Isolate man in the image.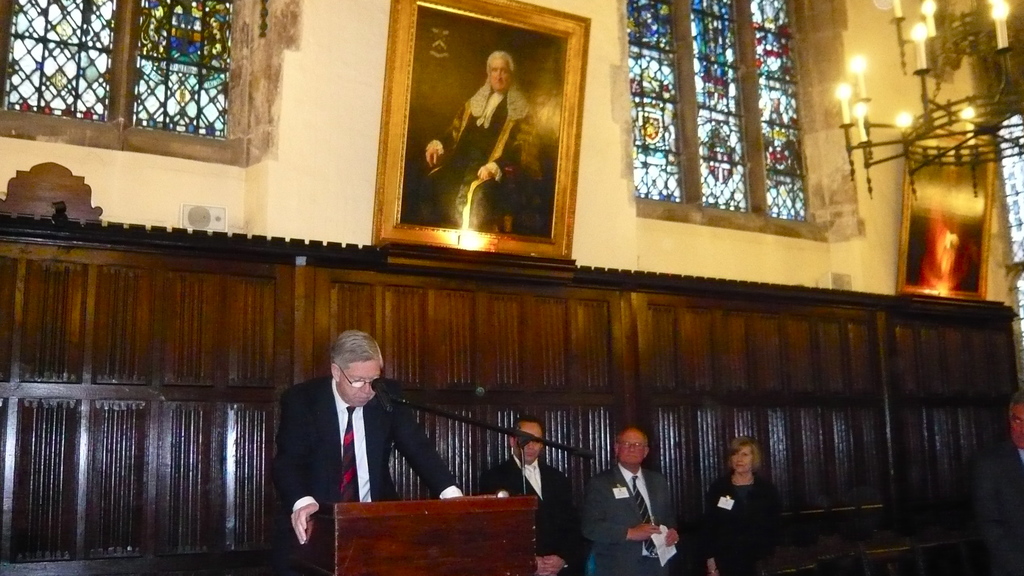
Isolated region: box=[477, 420, 590, 575].
